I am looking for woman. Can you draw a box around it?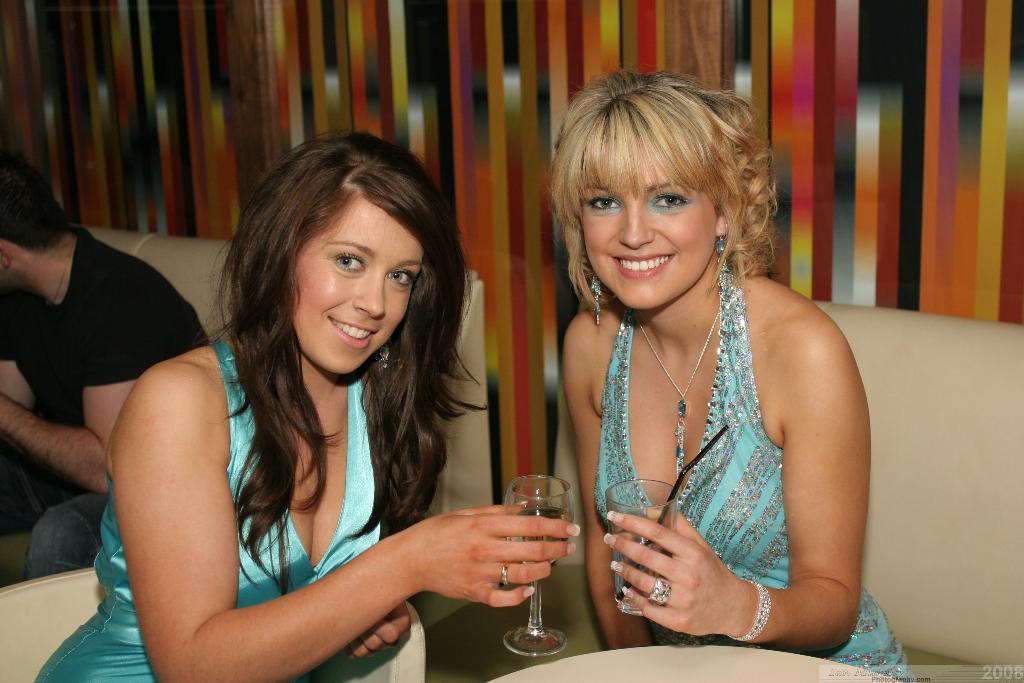
Sure, the bounding box is crop(522, 65, 892, 664).
